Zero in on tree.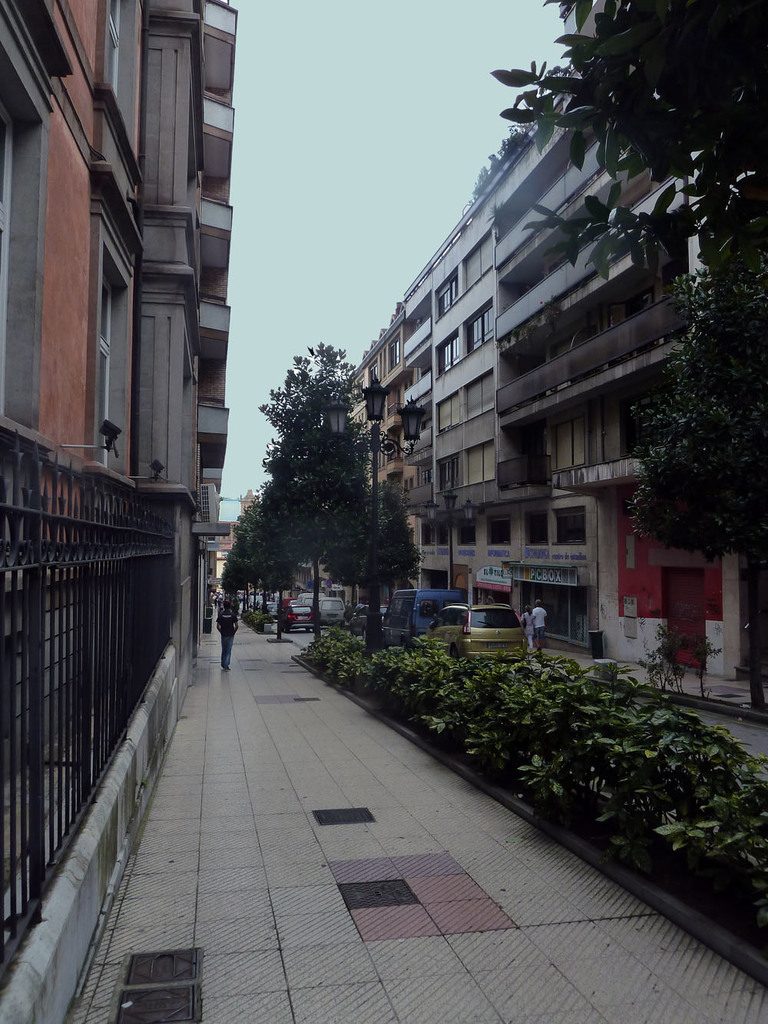
Zeroed in: <region>491, 0, 767, 283</region>.
